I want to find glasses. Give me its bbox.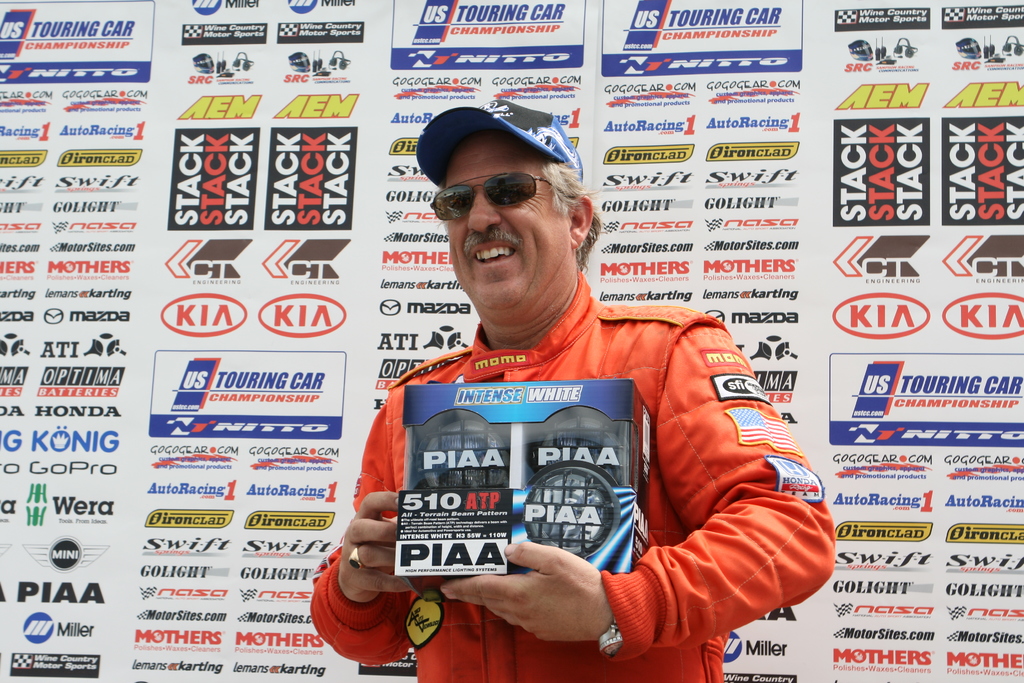
rect(437, 172, 562, 215).
